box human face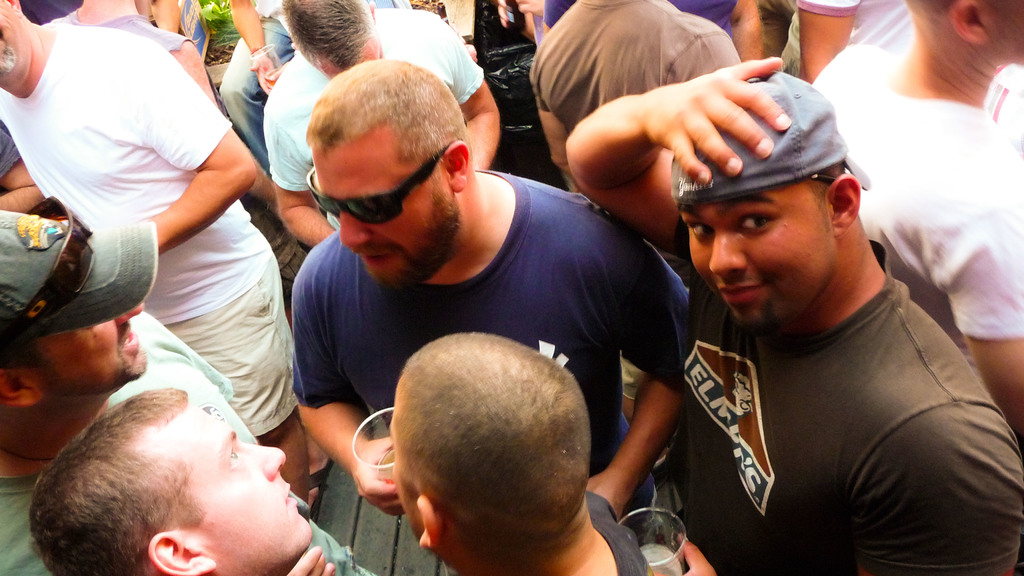
bbox(42, 303, 143, 388)
